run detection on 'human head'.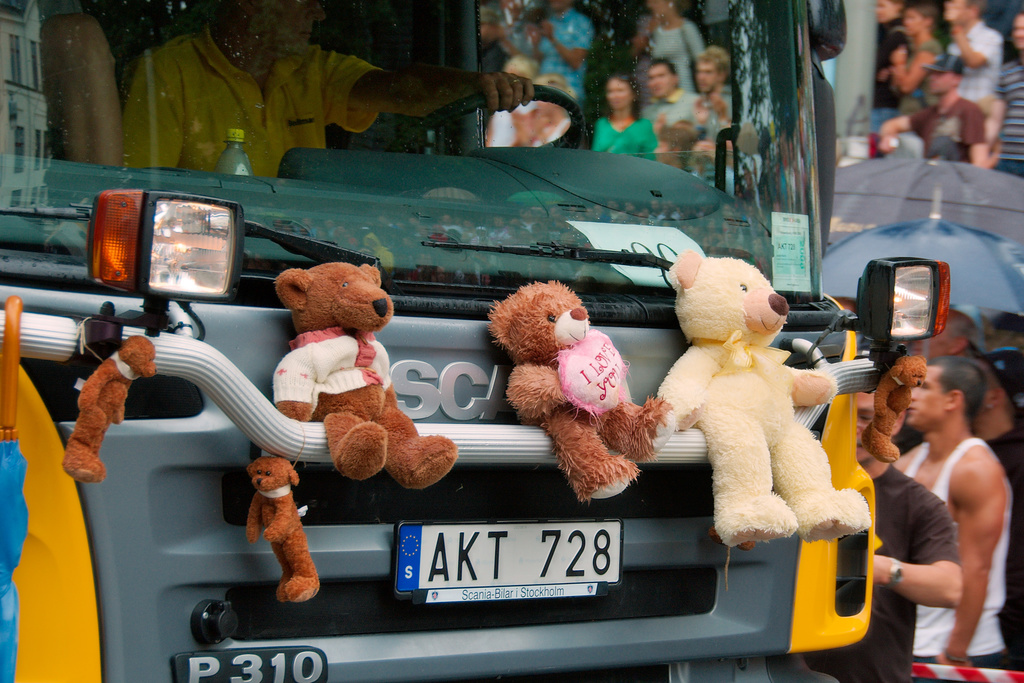
Result: region(599, 75, 638, 110).
